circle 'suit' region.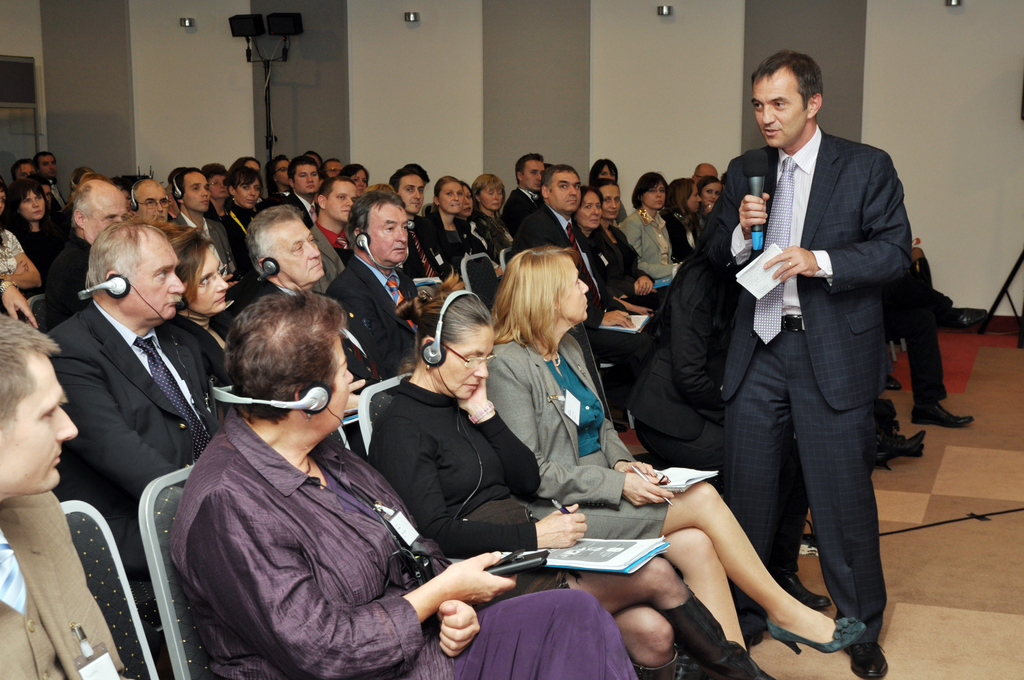
Region: bbox=(172, 211, 232, 279).
